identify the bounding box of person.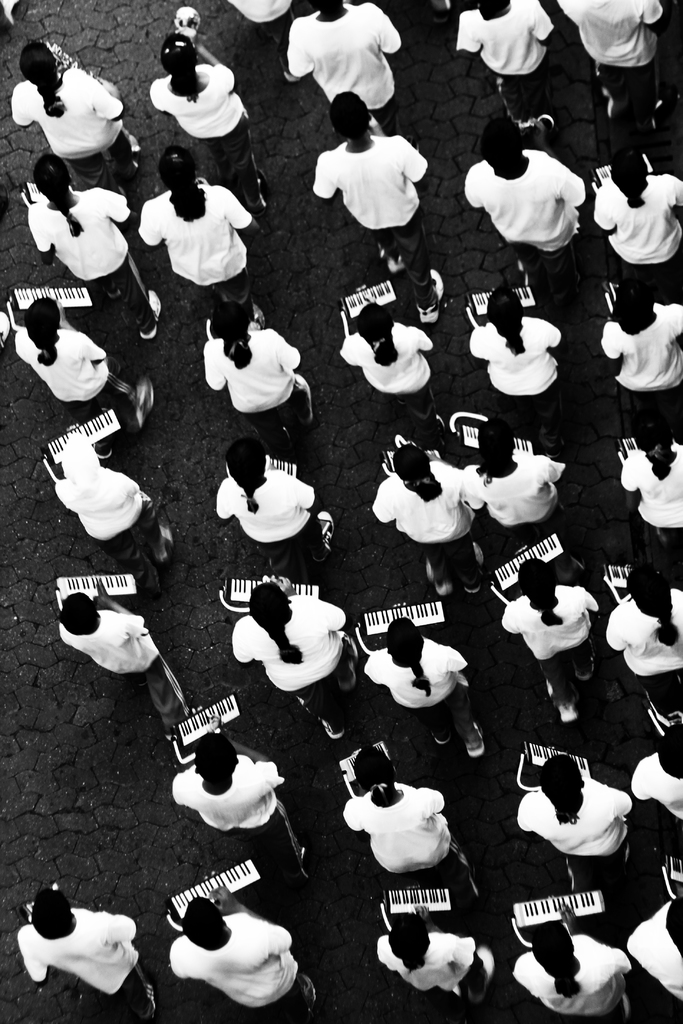
<box>463,288,559,407</box>.
